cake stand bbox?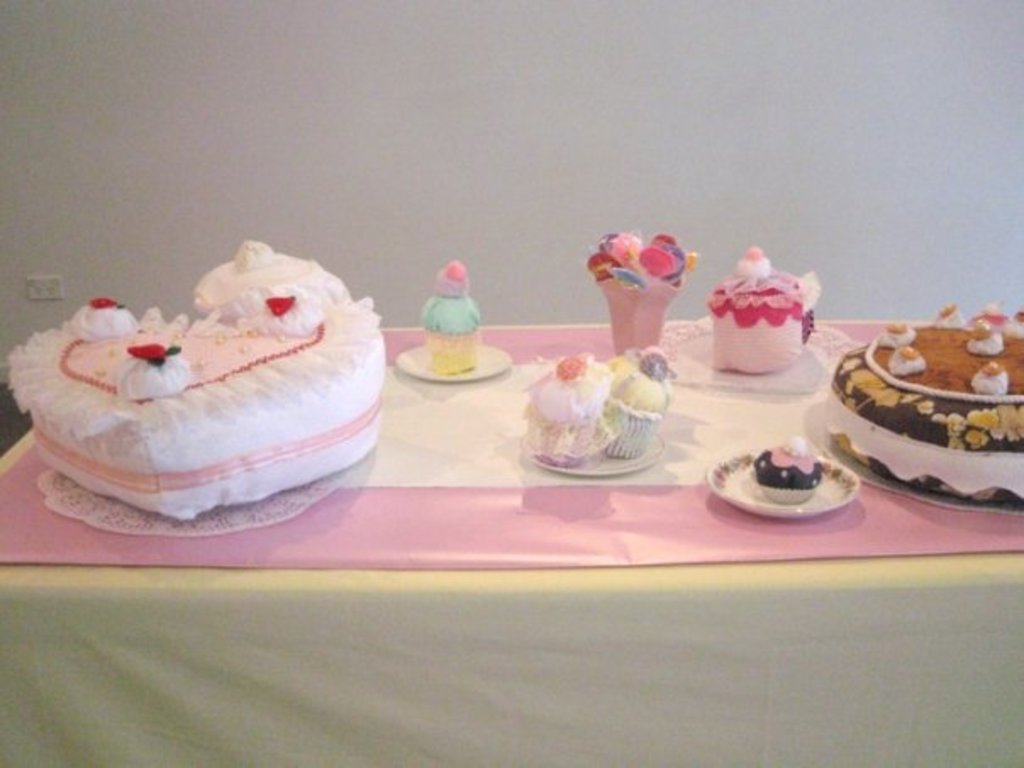
646 312 865 398
